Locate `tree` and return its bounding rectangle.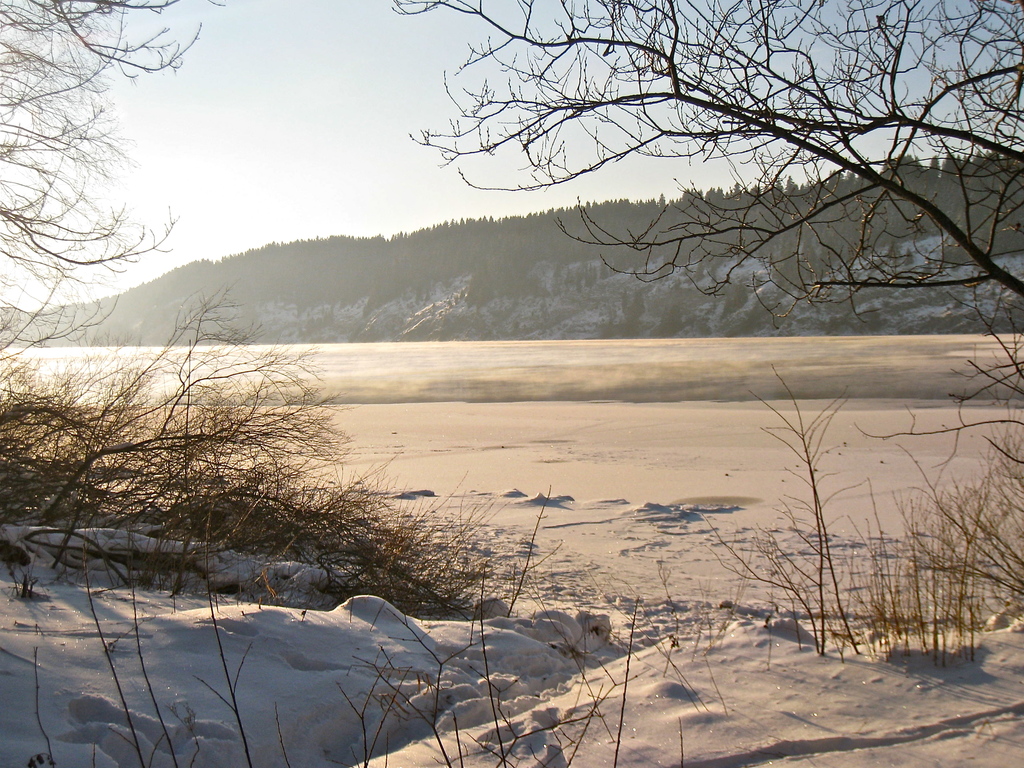
(x1=0, y1=0, x2=220, y2=393).
